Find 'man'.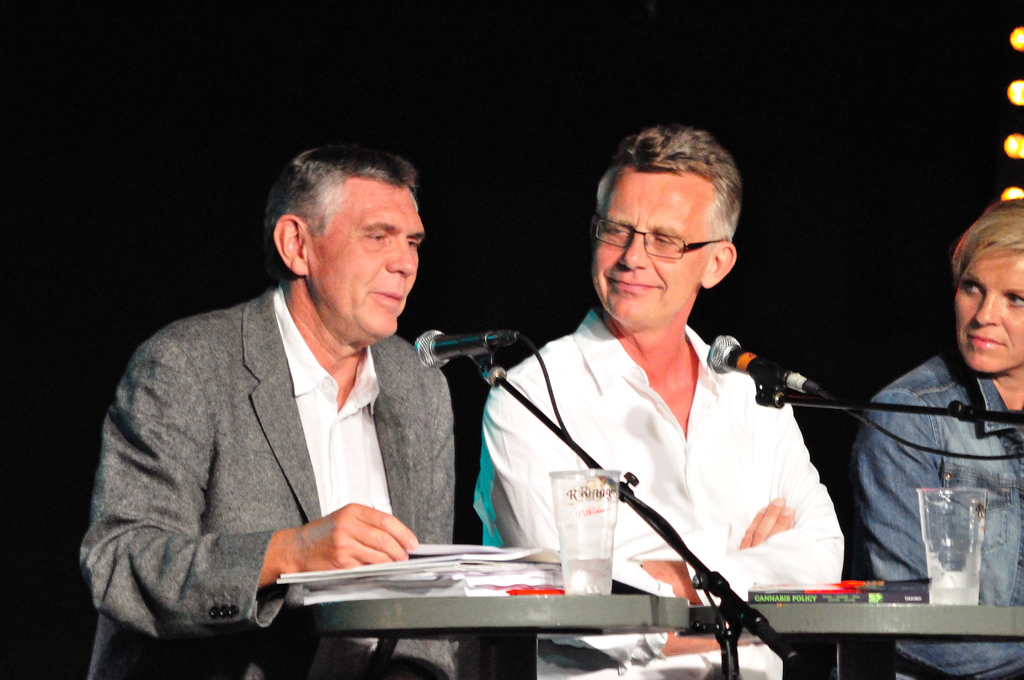
471,129,853,679.
